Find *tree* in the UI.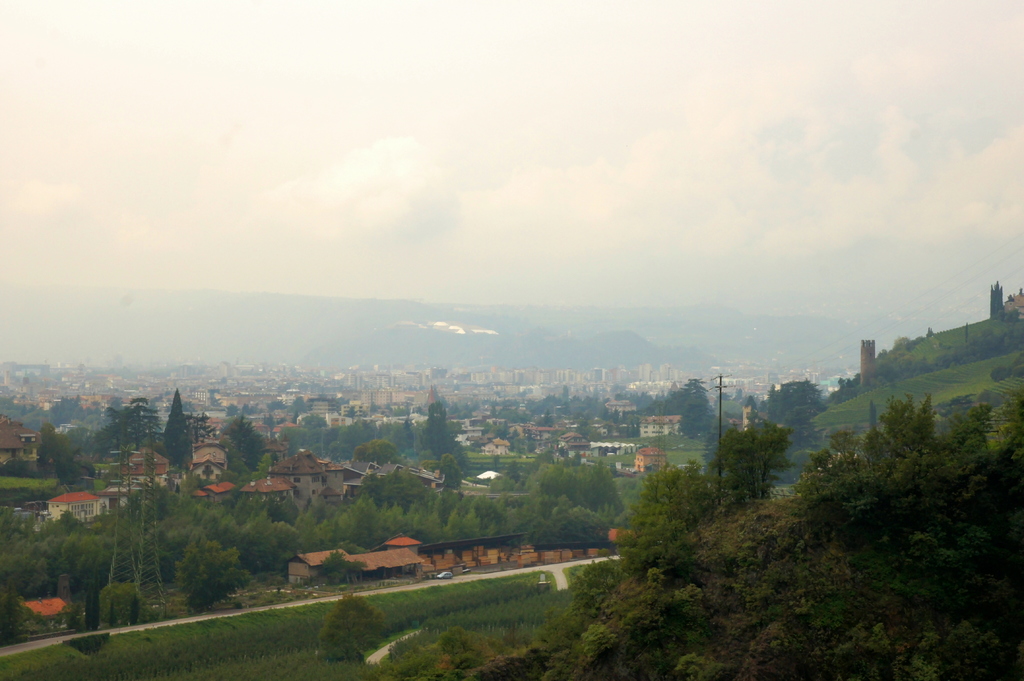
UI element at select_region(619, 466, 708, 576).
